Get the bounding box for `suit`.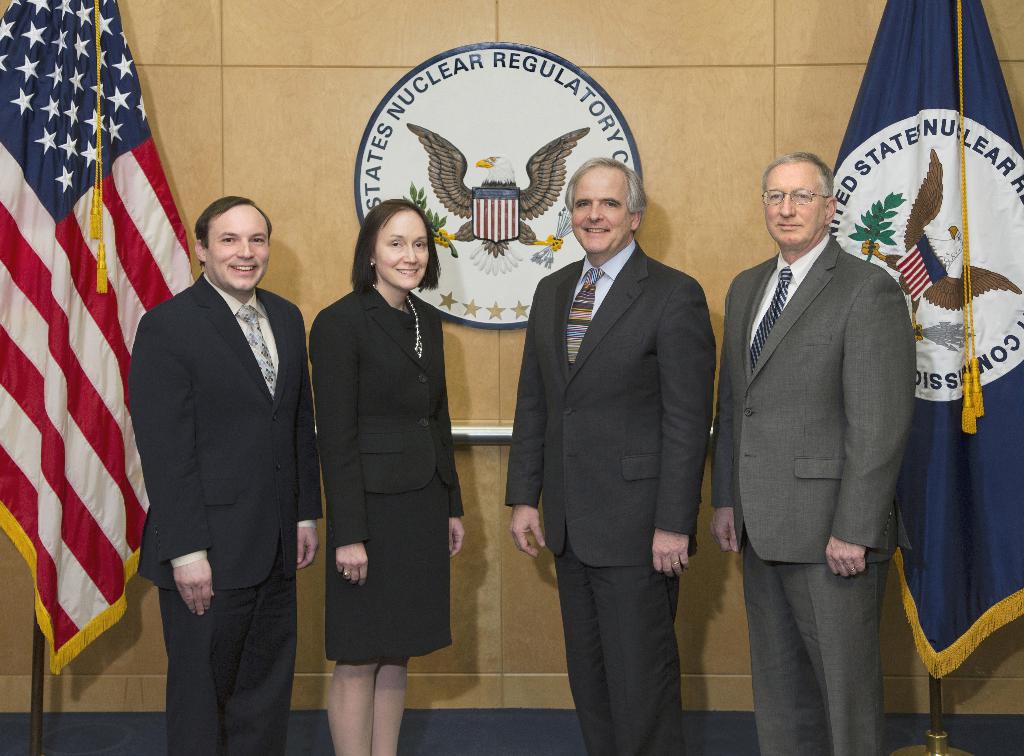
rect(312, 280, 458, 669).
